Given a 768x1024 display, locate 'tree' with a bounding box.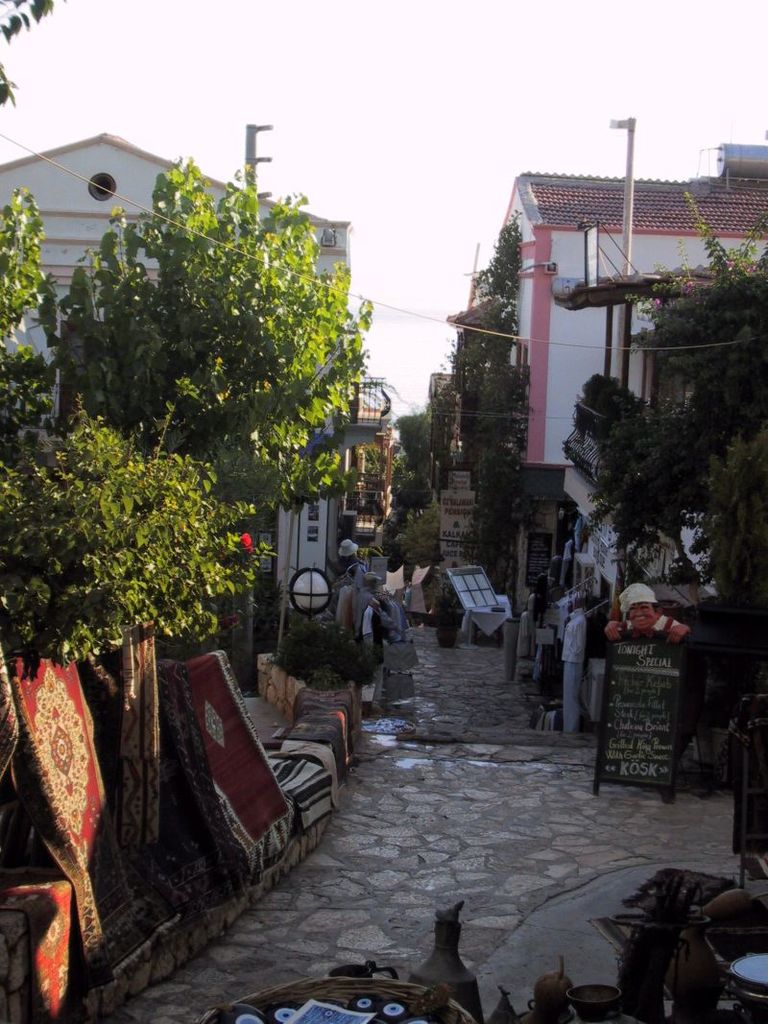
Located: x1=387 y1=490 x2=444 y2=573.
